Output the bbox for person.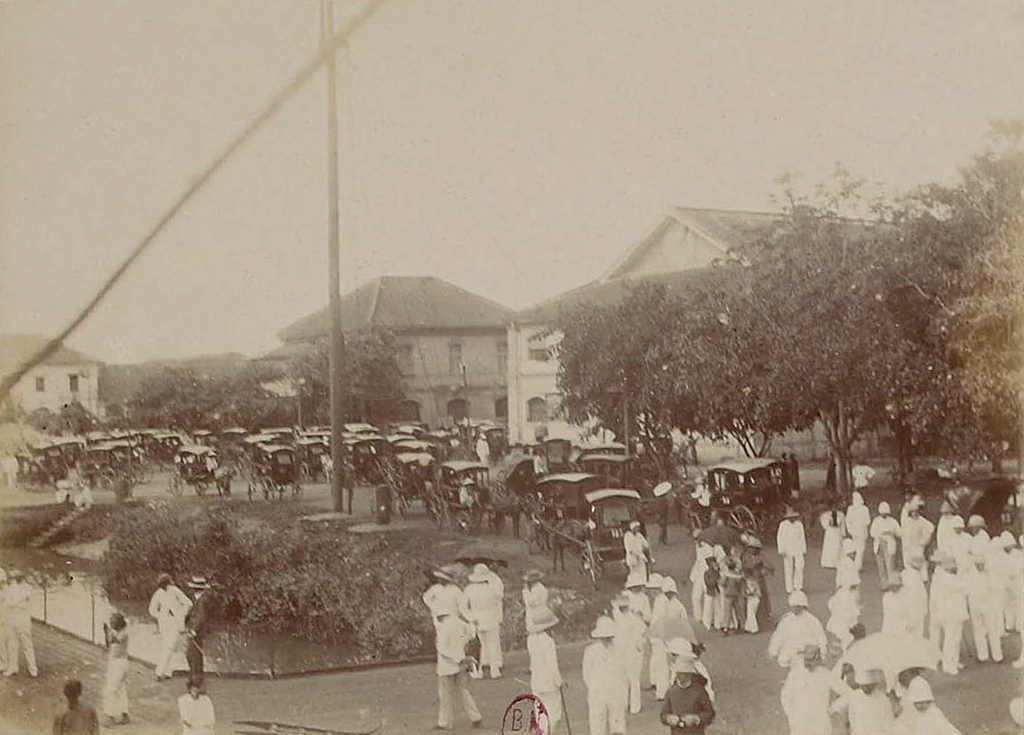
(x1=1000, y1=532, x2=1022, y2=549).
